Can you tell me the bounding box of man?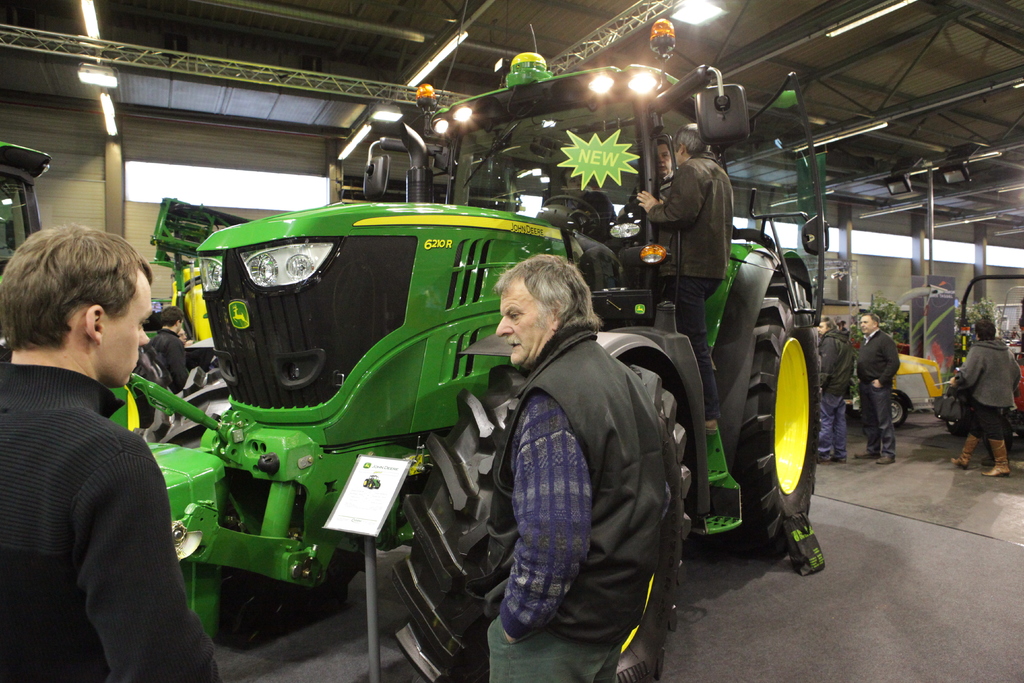
[left=147, top=304, right=187, bottom=382].
